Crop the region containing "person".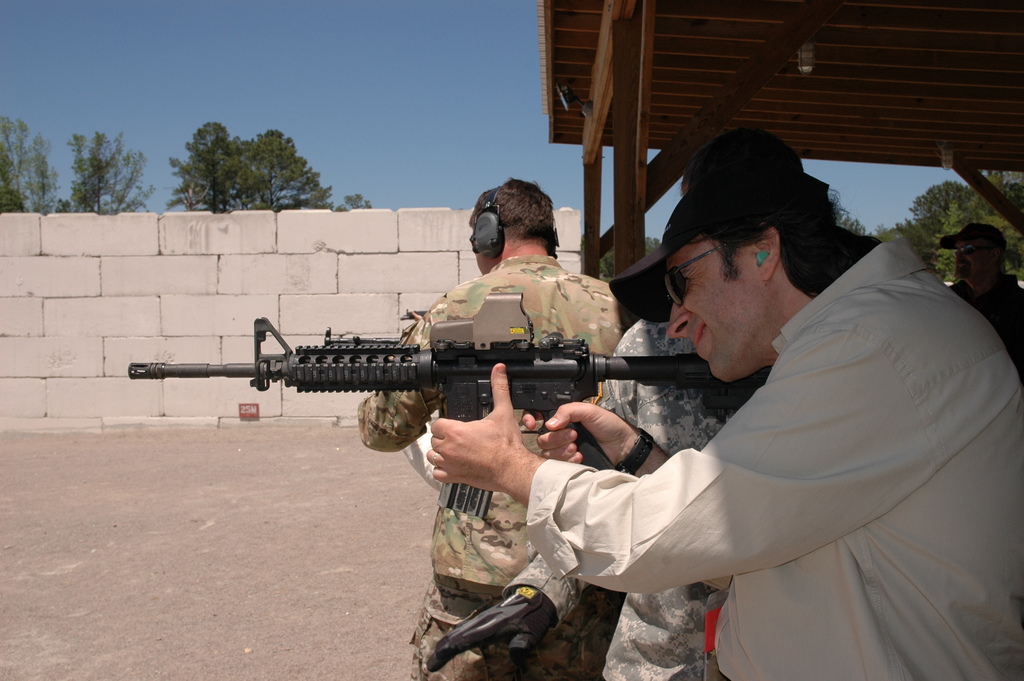
Crop region: <box>940,225,1023,373</box>.
